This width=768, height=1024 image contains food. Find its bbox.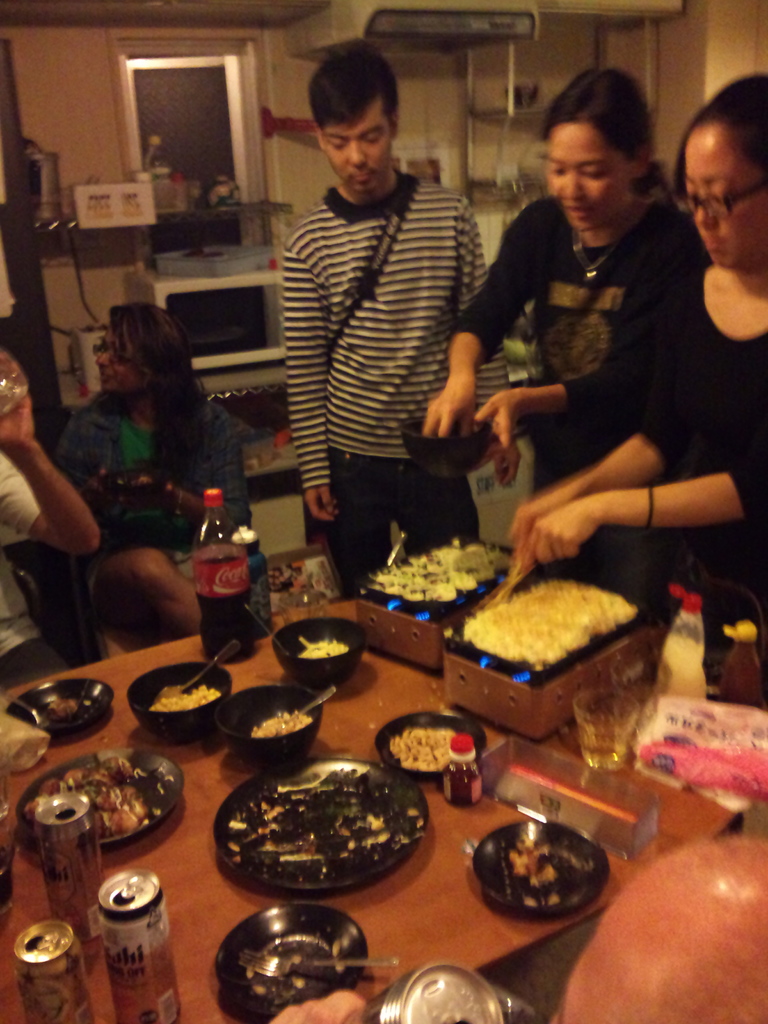
locate(291, 607, 351, 671).
